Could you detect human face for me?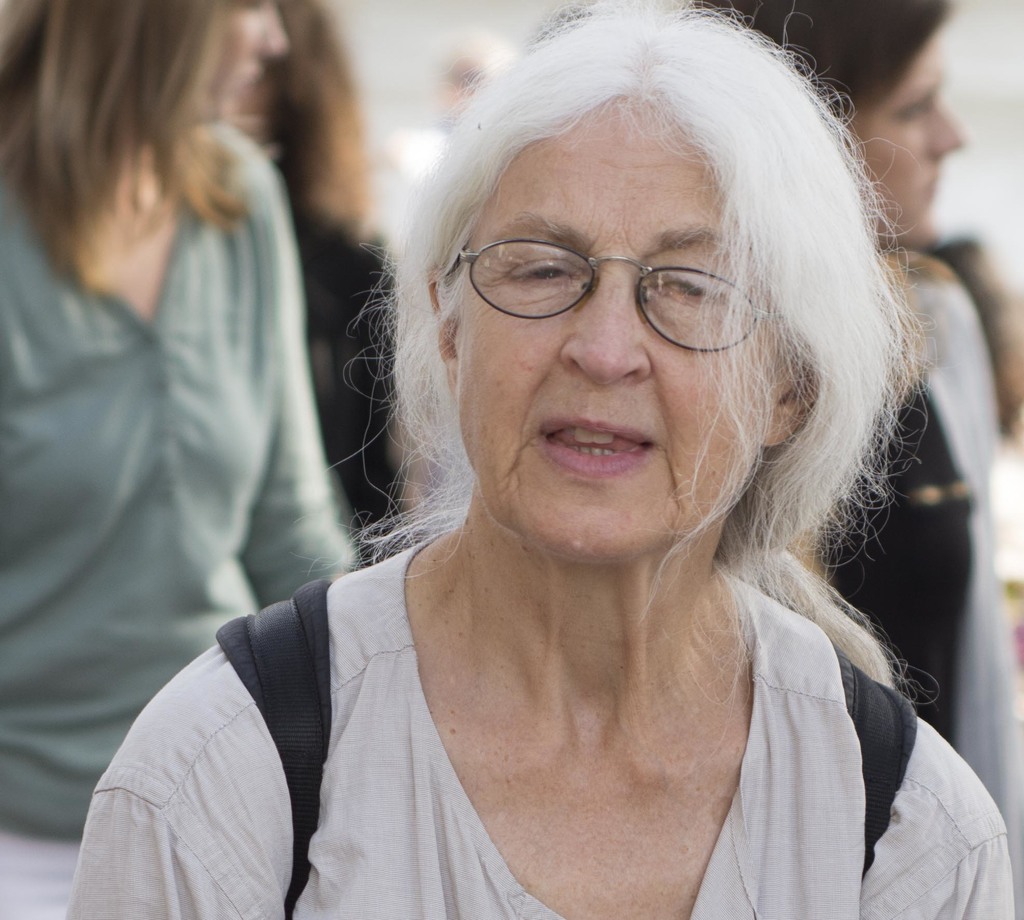
Detection result: bbox(200, 0, 289, 117).
